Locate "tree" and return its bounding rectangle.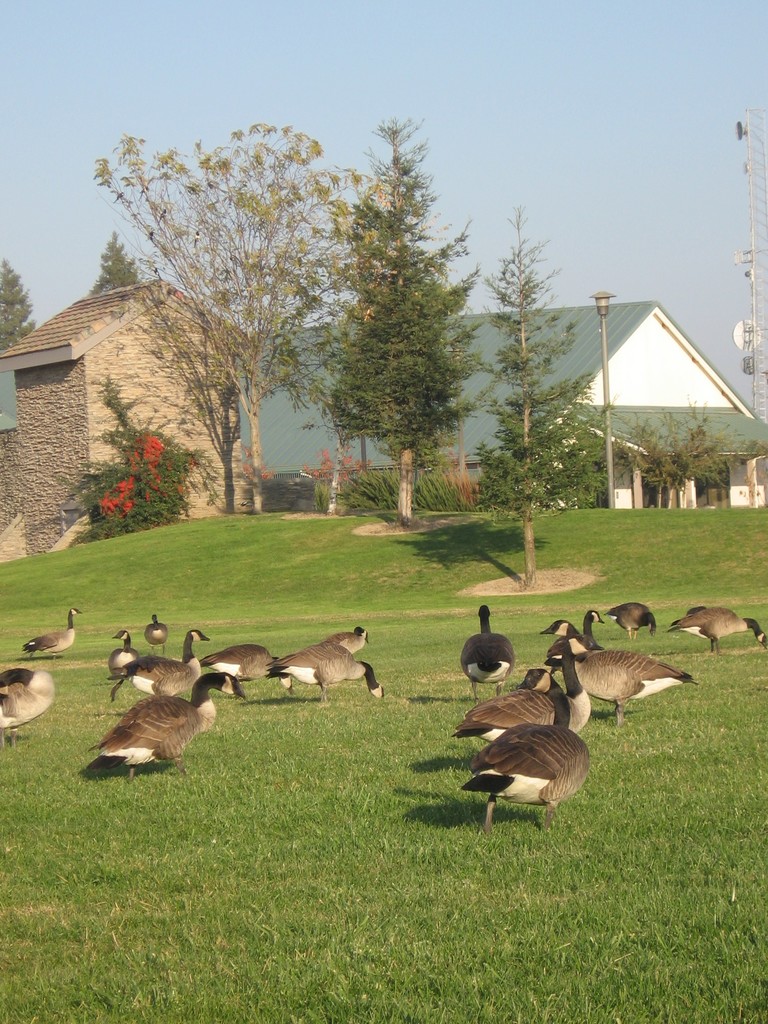
625,400,760,507.
